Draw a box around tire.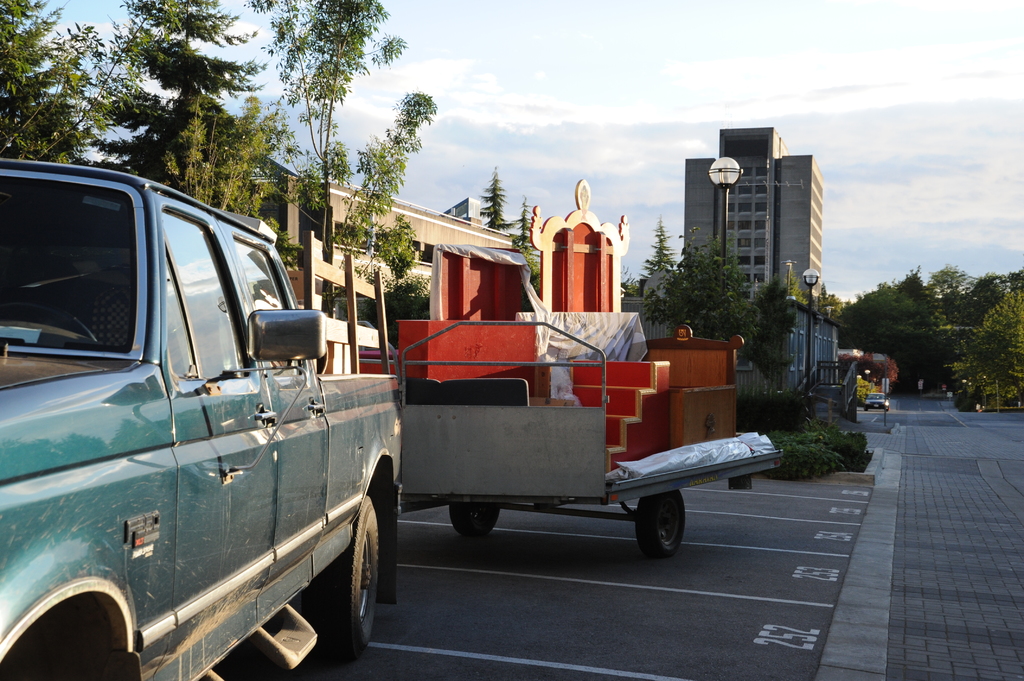
pyautogui.locateOnScreen(636, 488, 687, 559).
